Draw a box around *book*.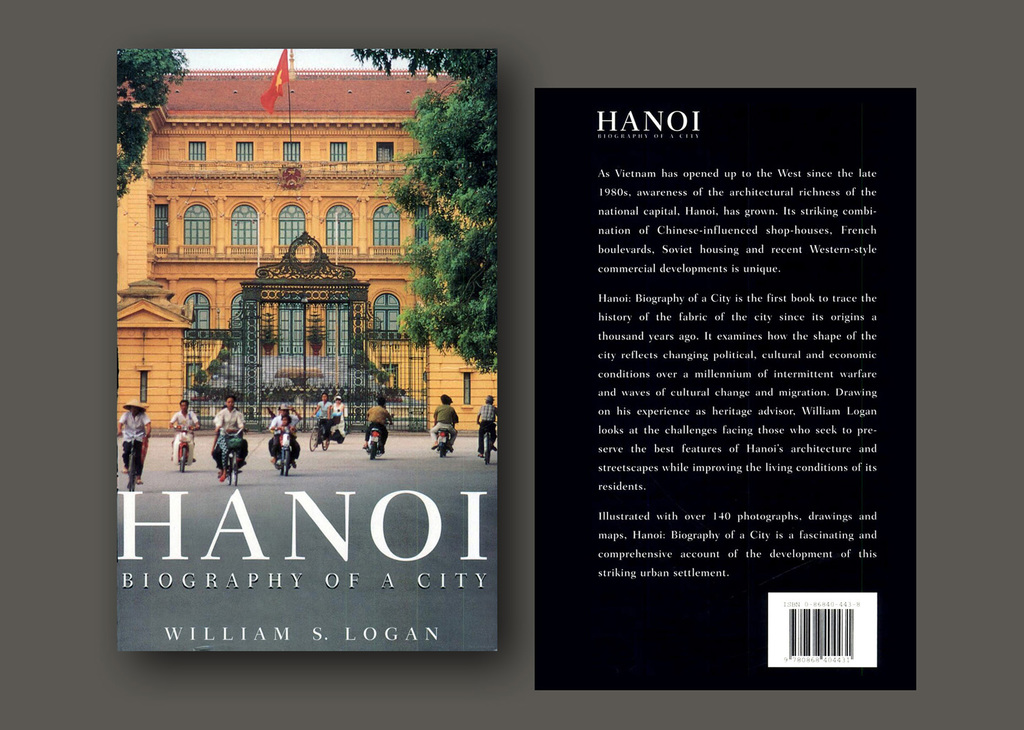
[left=120, top=38, right=509, bottom=661].
